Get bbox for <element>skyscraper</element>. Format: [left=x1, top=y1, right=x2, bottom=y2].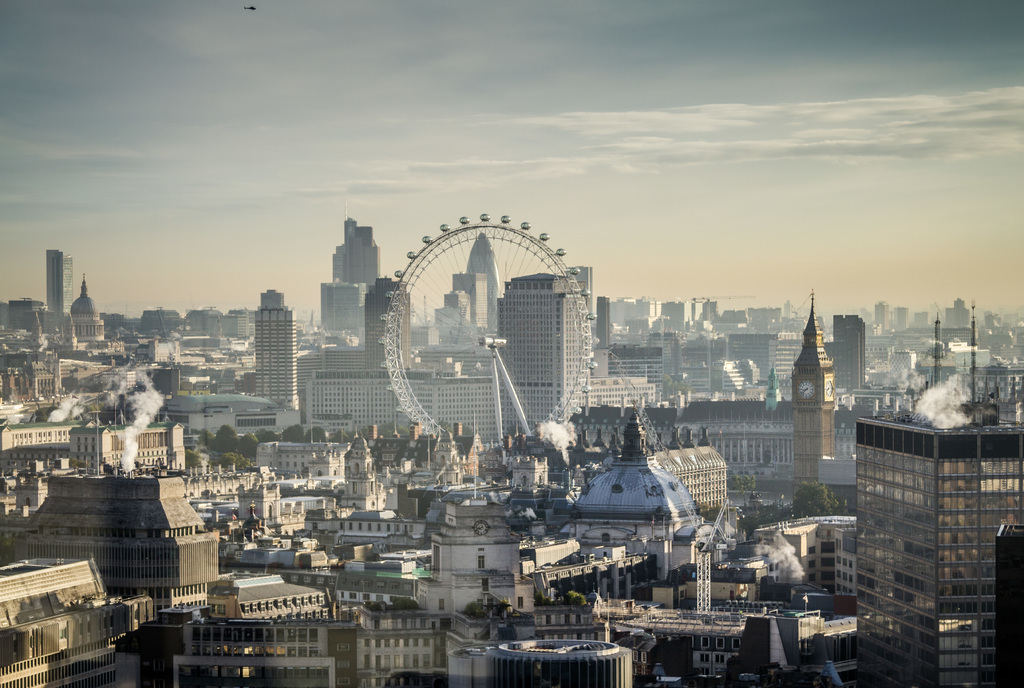
[left=47, top=245, right=77, bottom=330].
